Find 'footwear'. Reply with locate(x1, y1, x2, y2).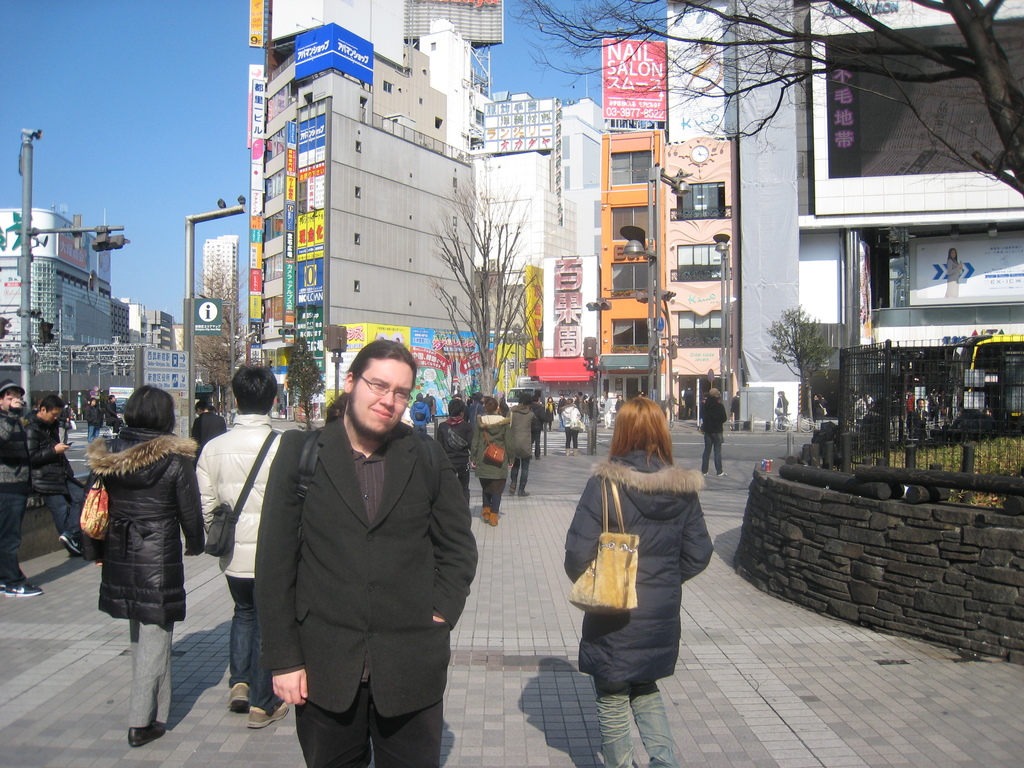
locate(246, 707, 291, 726).
